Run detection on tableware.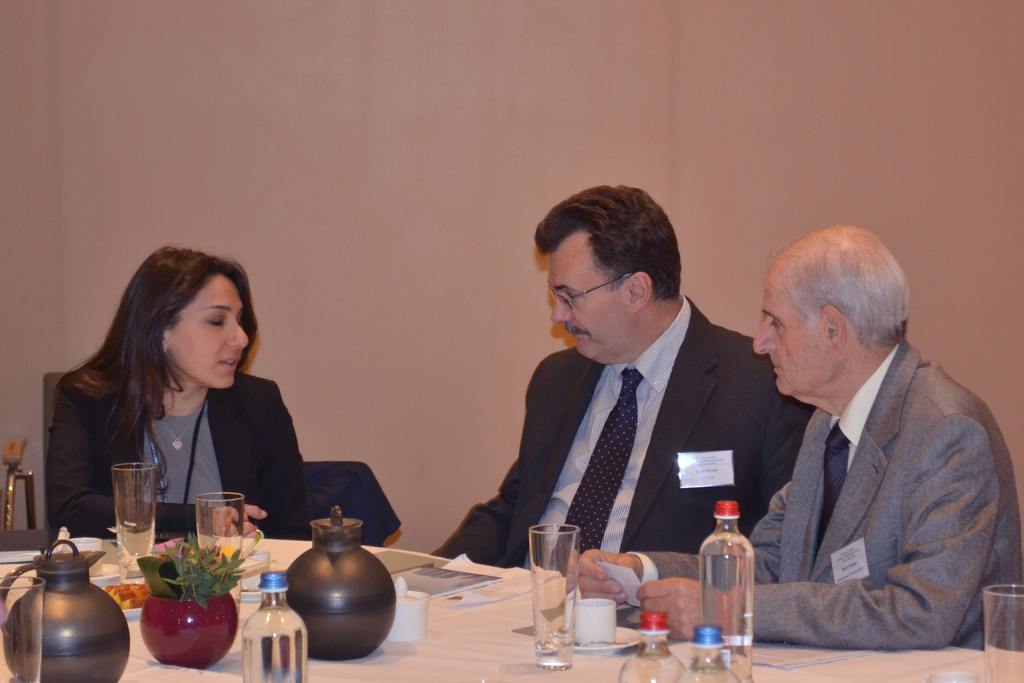
Result: (86,558,124,588).
